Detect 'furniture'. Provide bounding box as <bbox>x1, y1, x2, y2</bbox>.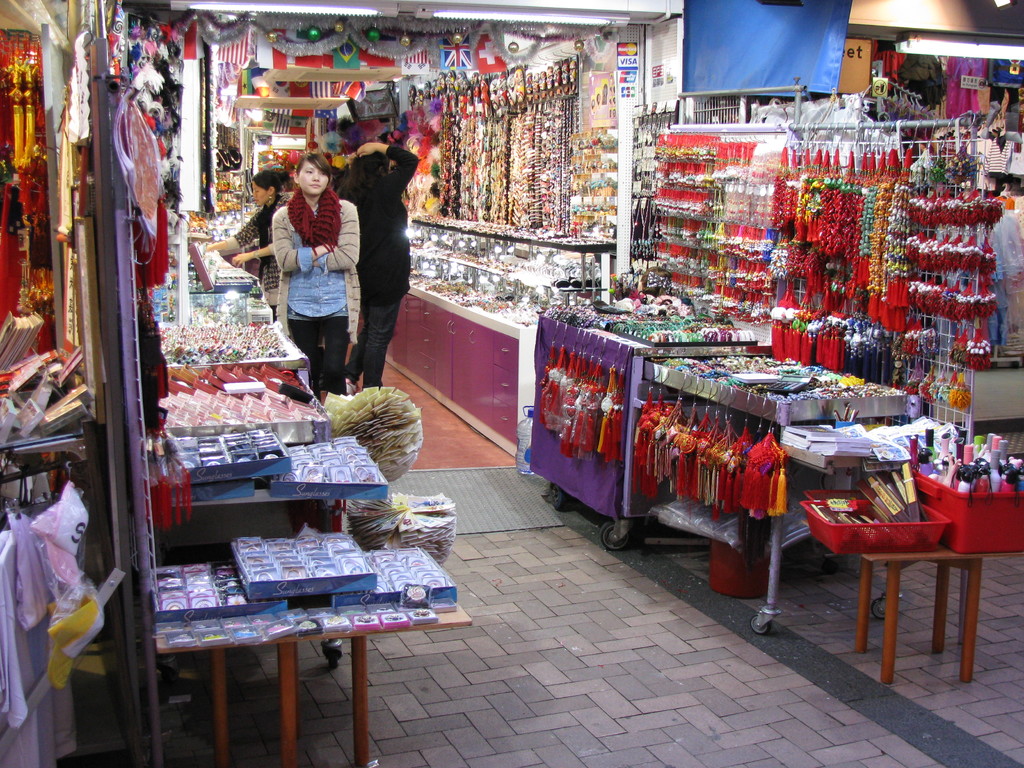
<bbox>380, 270, 541, 458</bbox>.
